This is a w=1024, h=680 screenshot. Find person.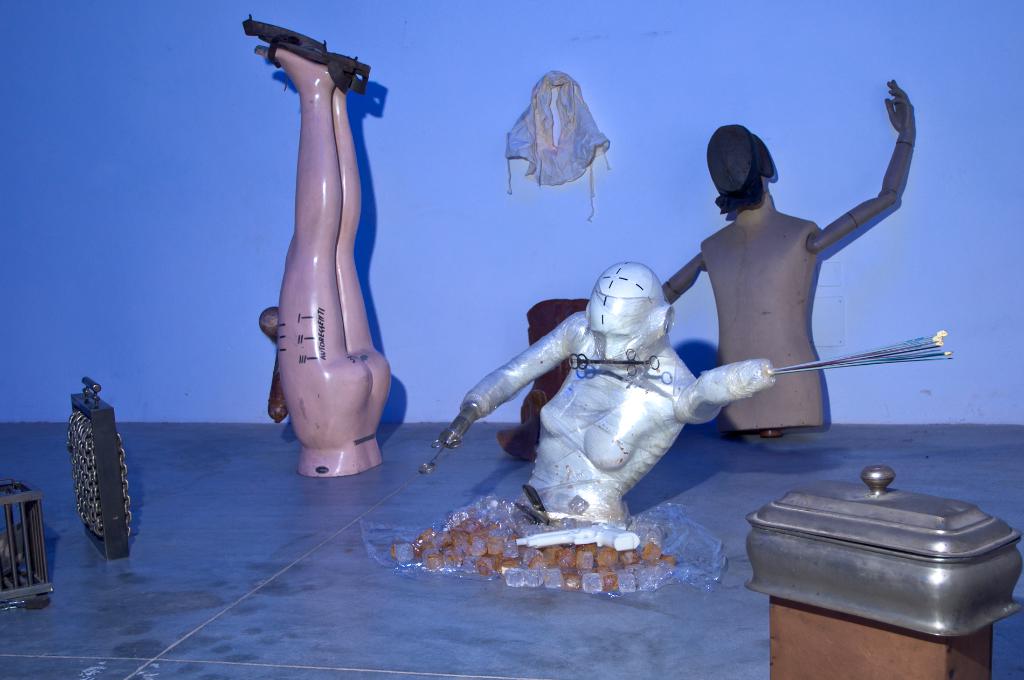
Bounding box: 479/237/776/556.
